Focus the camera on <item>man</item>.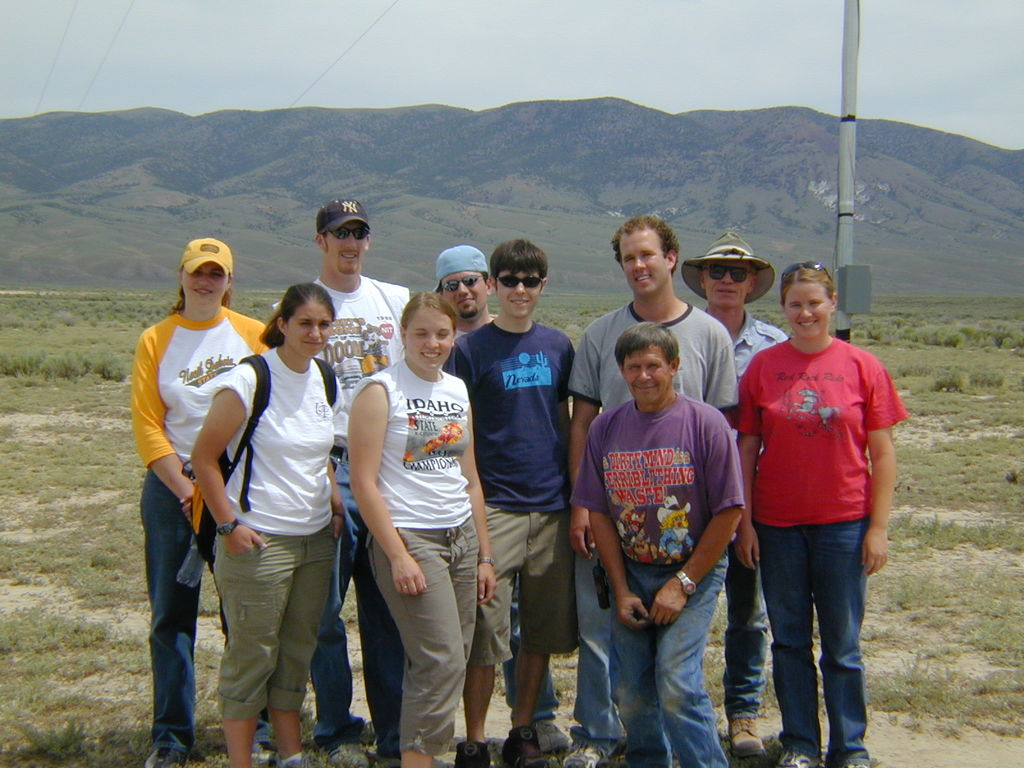
Focus region: {"x1": 571, "y1": 218, "x2": 746, "y2": 753}.
